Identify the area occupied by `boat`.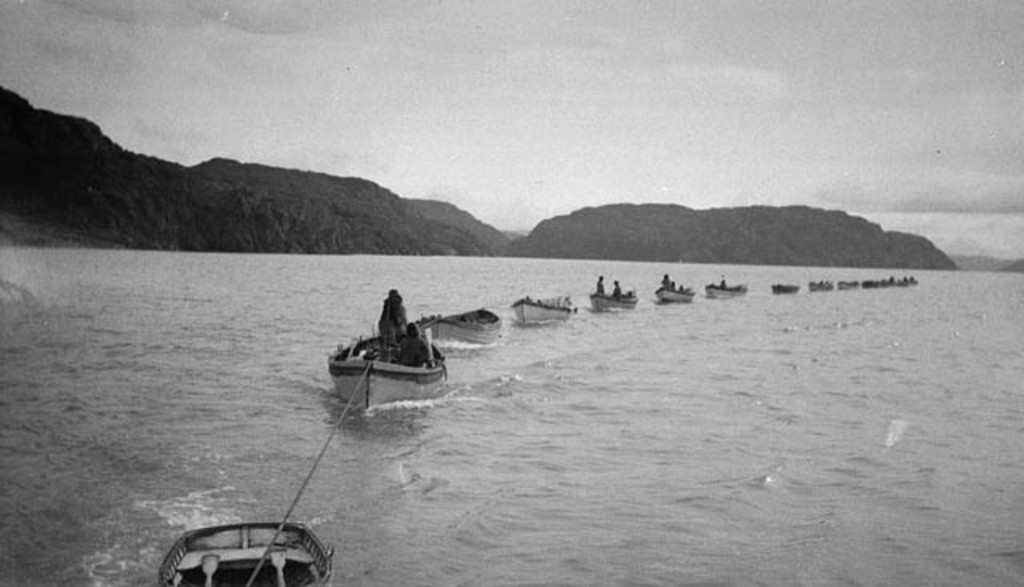
Area: crop(704, 282, 749, 294).
